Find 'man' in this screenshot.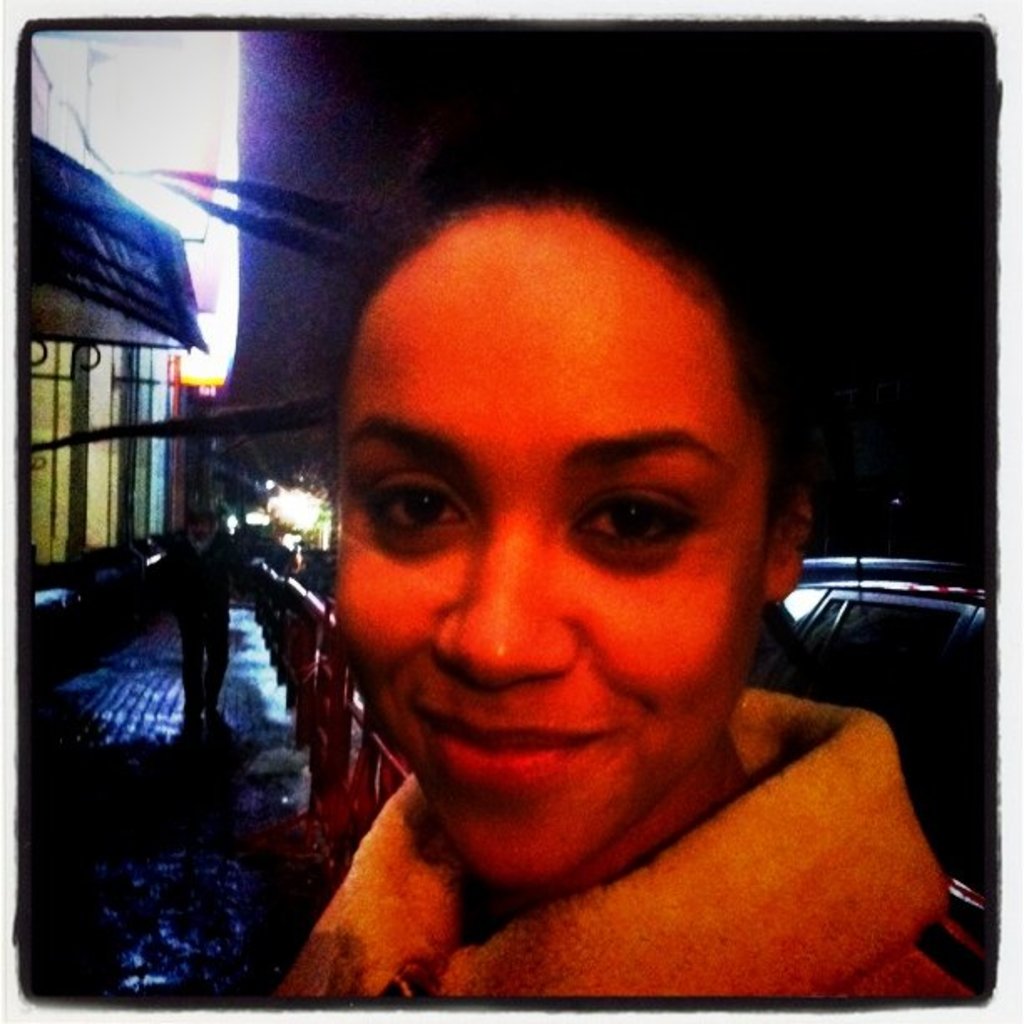
The bounding box for 'man' is (164, 500, 248, 741).
